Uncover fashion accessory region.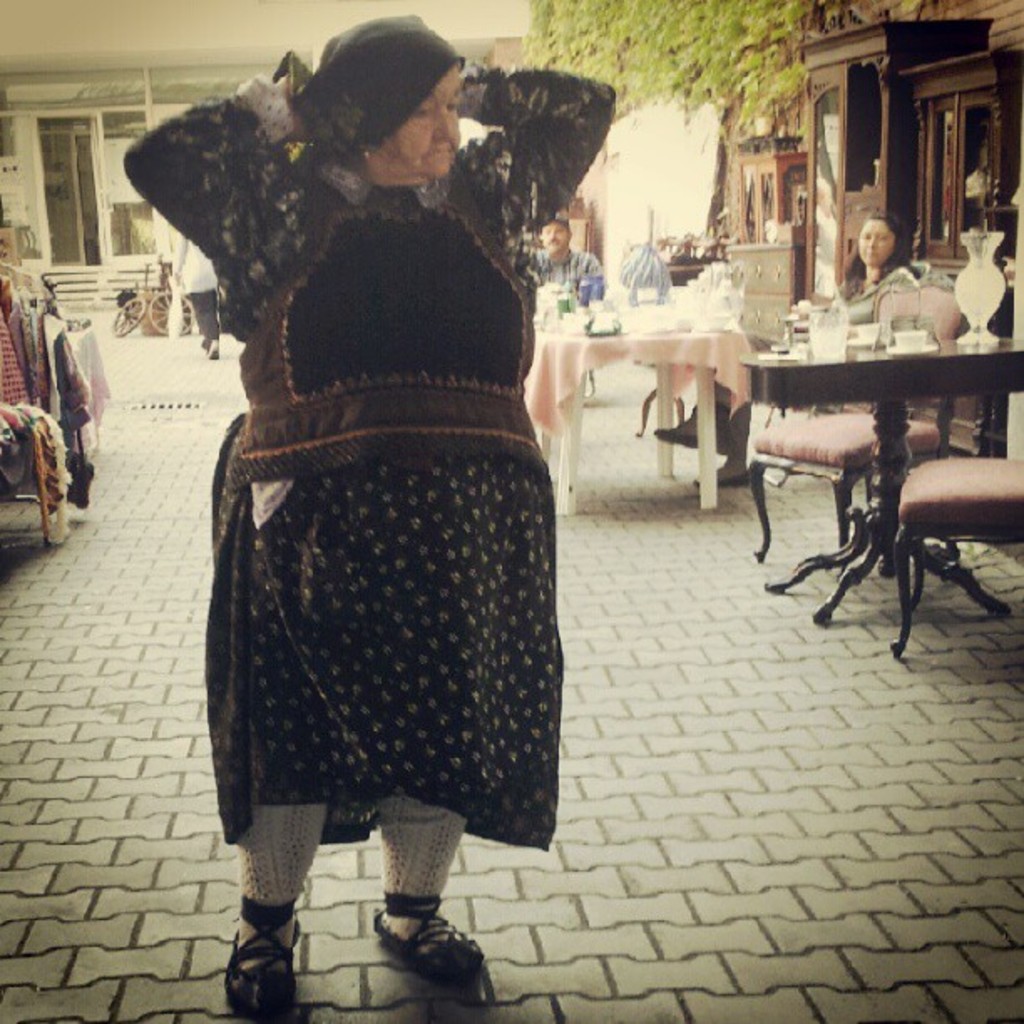
Uncovered: 370:887:485:987.
